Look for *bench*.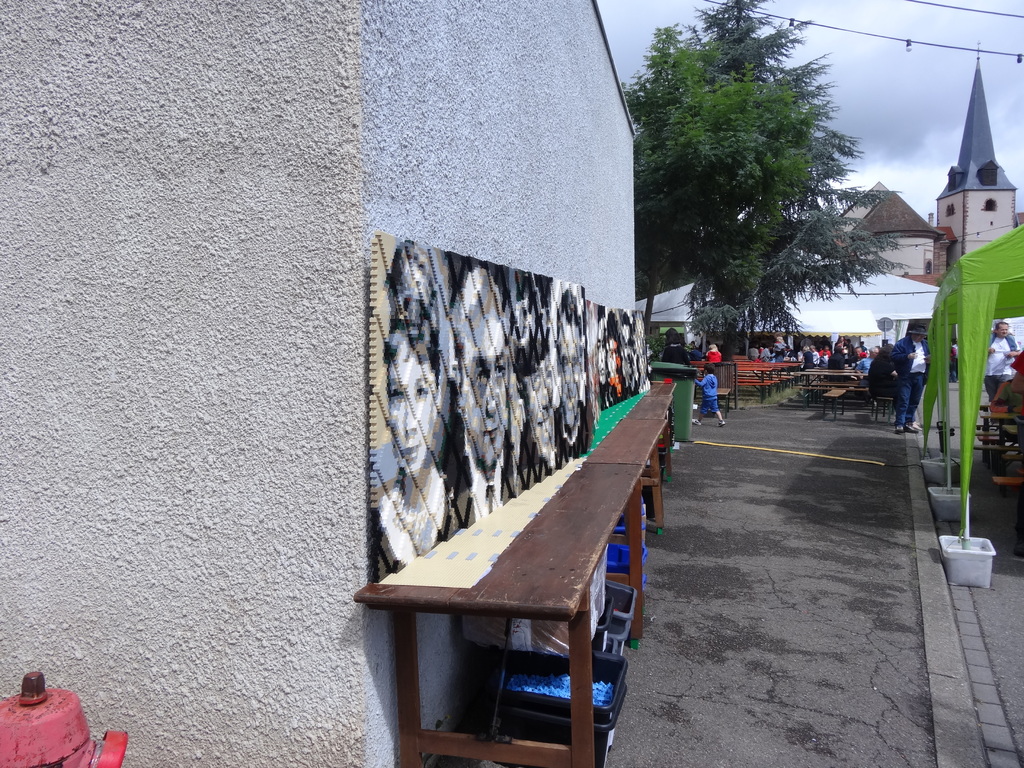
Found: Rect(572, 408, 673, 559).
